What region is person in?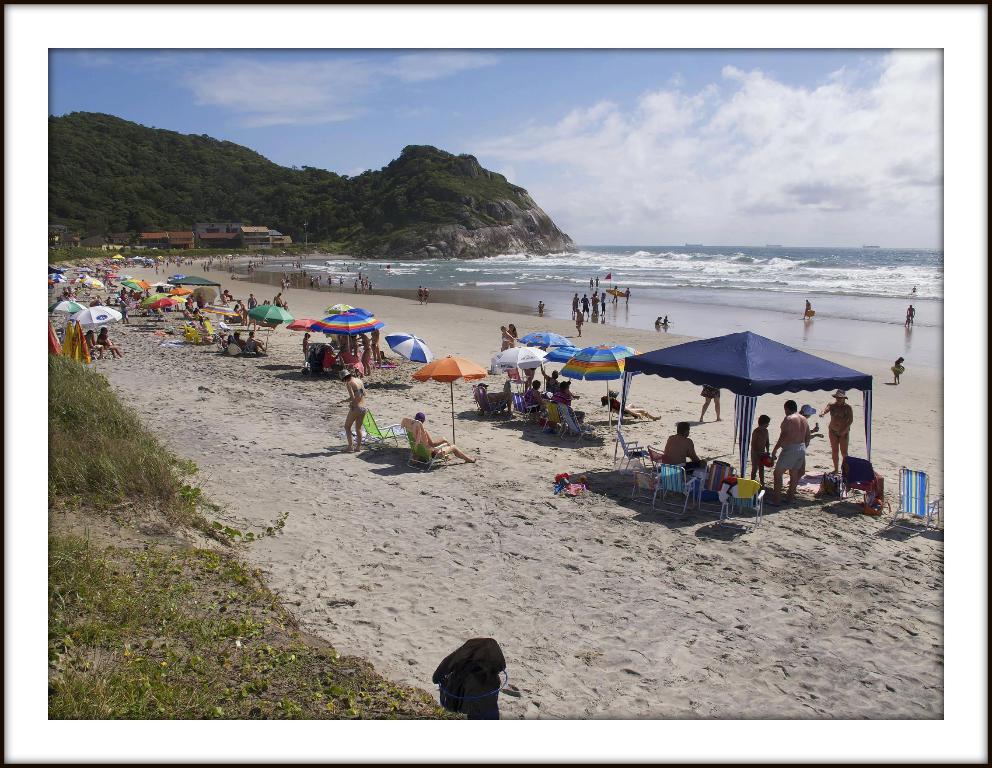
(121,298,129,328).
